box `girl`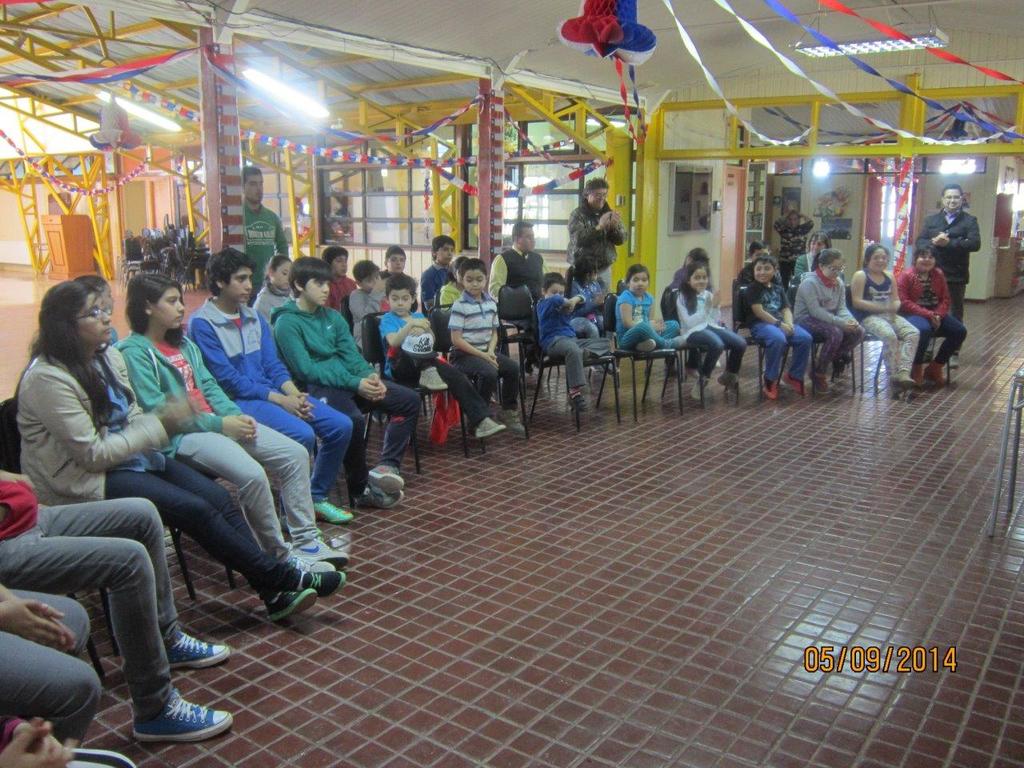
select_region(72, 273, 120, 345)
